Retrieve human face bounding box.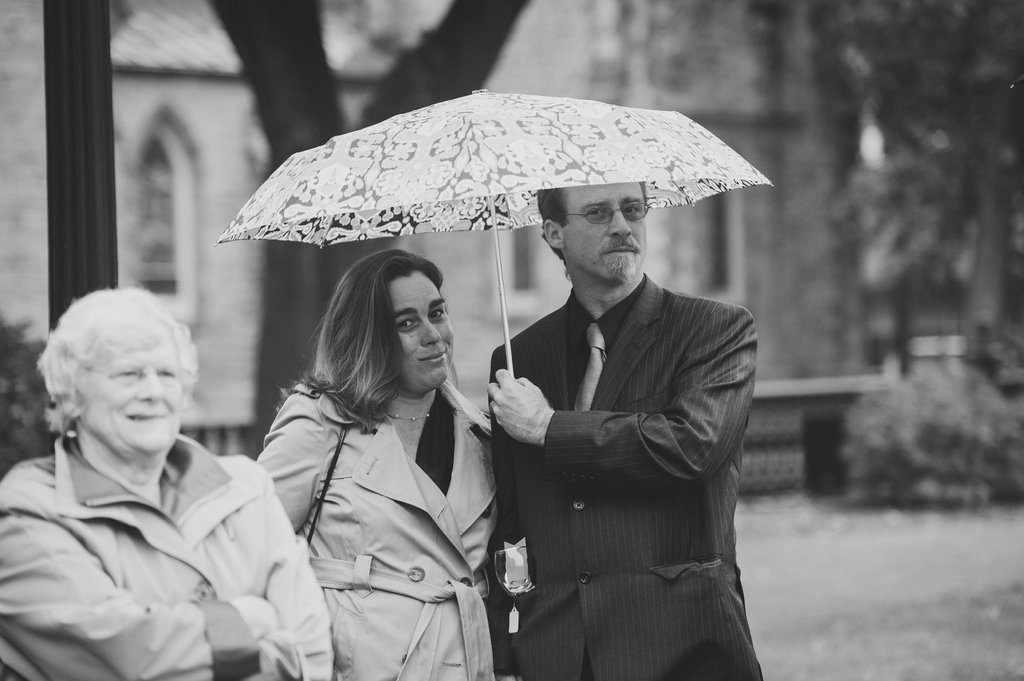
Bounding box: 560:182:645:281.
